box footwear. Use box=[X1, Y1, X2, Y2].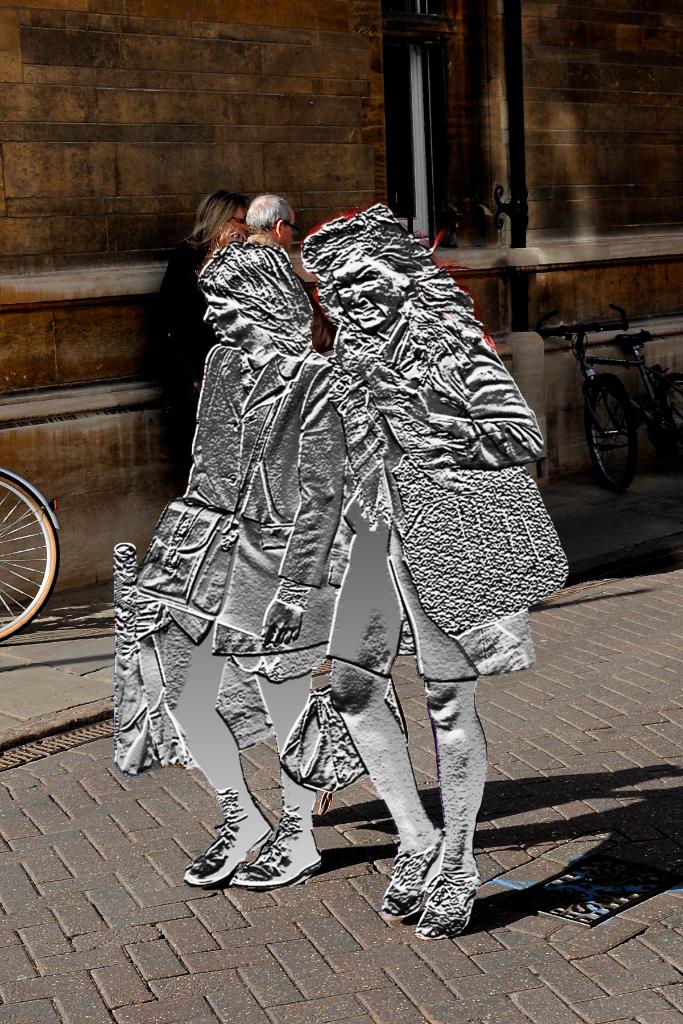
box=[233, 821, 326, 886].
